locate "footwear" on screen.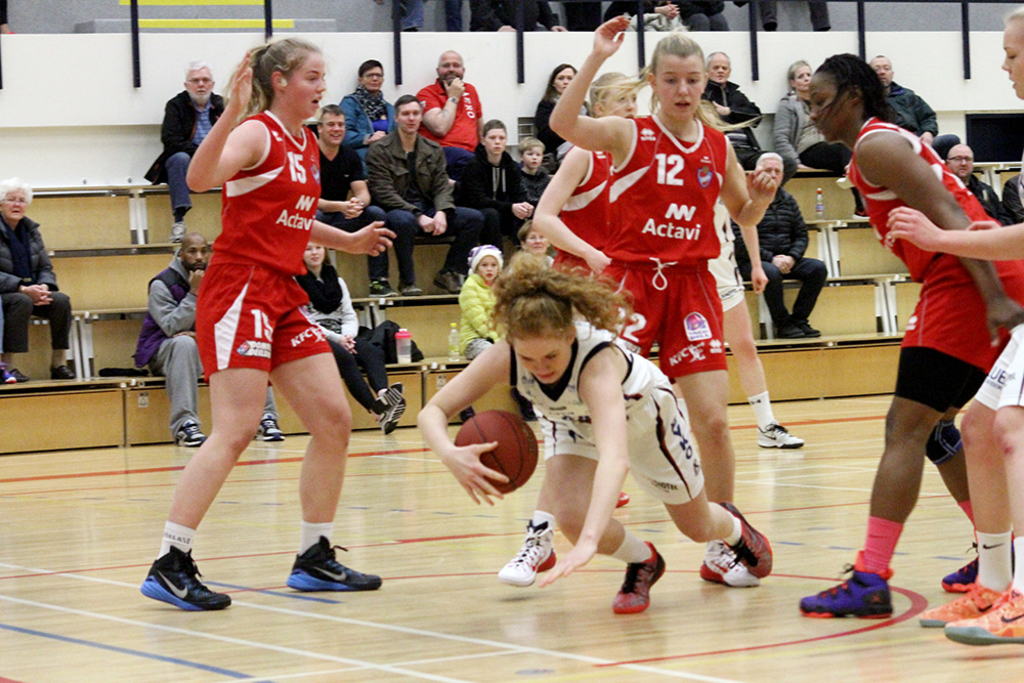
On screen at left=381, top=397, right=408, bottom=435.
